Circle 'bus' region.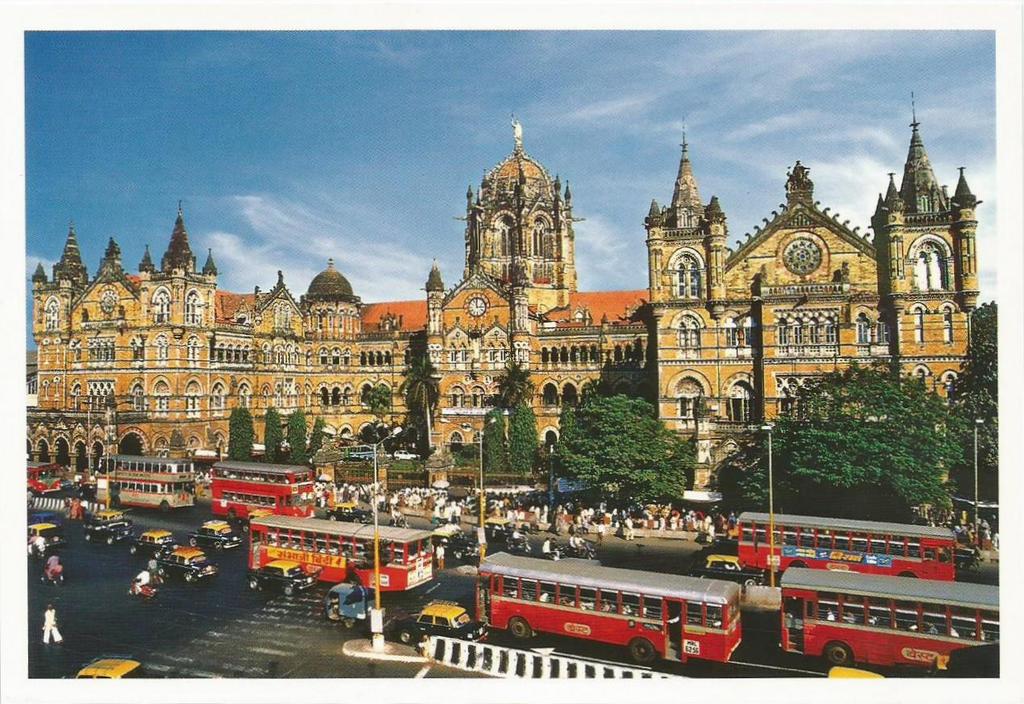
Region: bbox=(734, 508, 962, 577).
